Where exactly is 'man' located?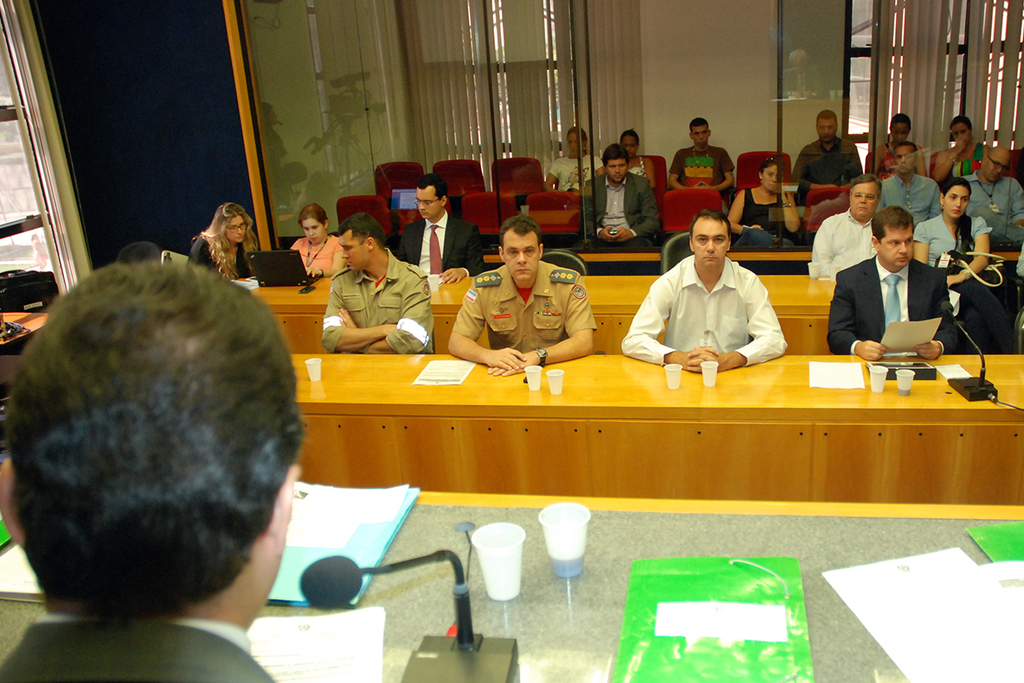
Its bounding box is rect(666, 114, 735, 193).
